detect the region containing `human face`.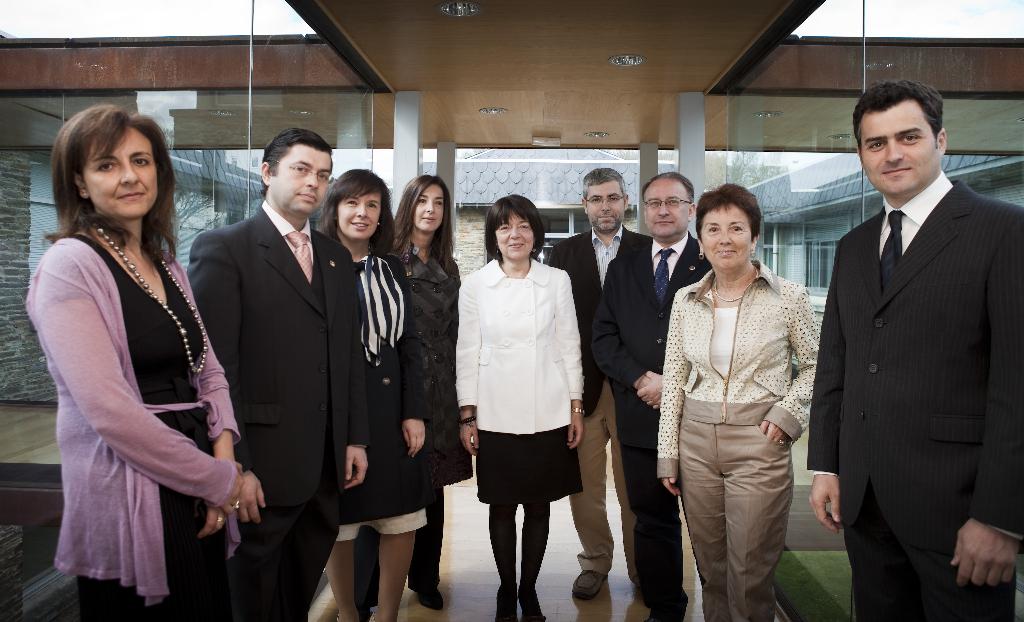
detection(699, 203, 755, 273).
